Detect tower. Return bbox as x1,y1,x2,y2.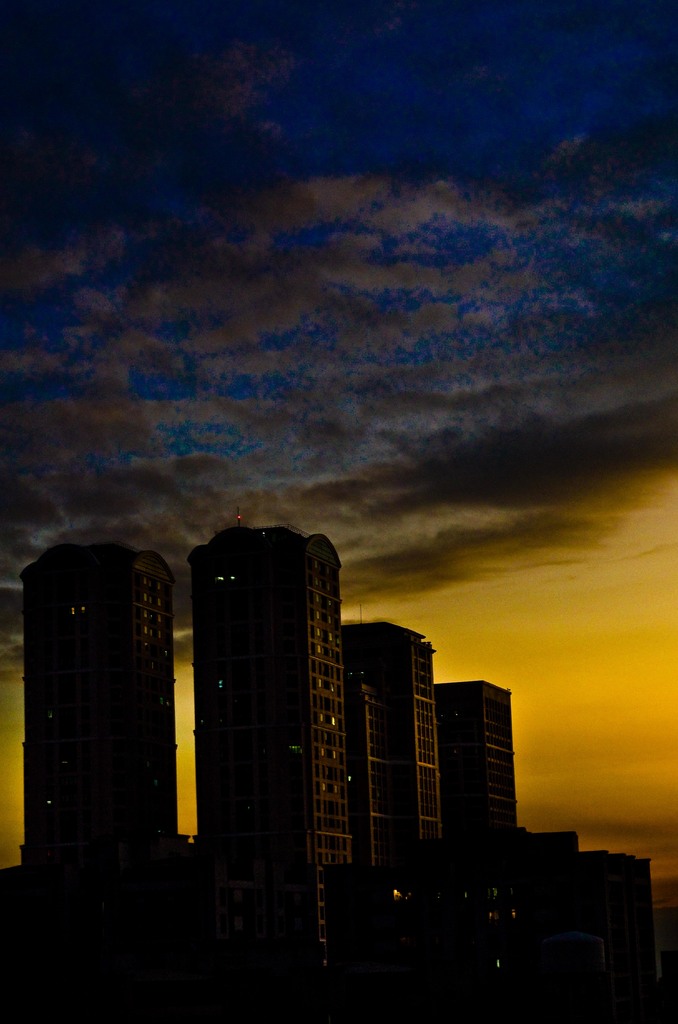
188,517,352,1020.
